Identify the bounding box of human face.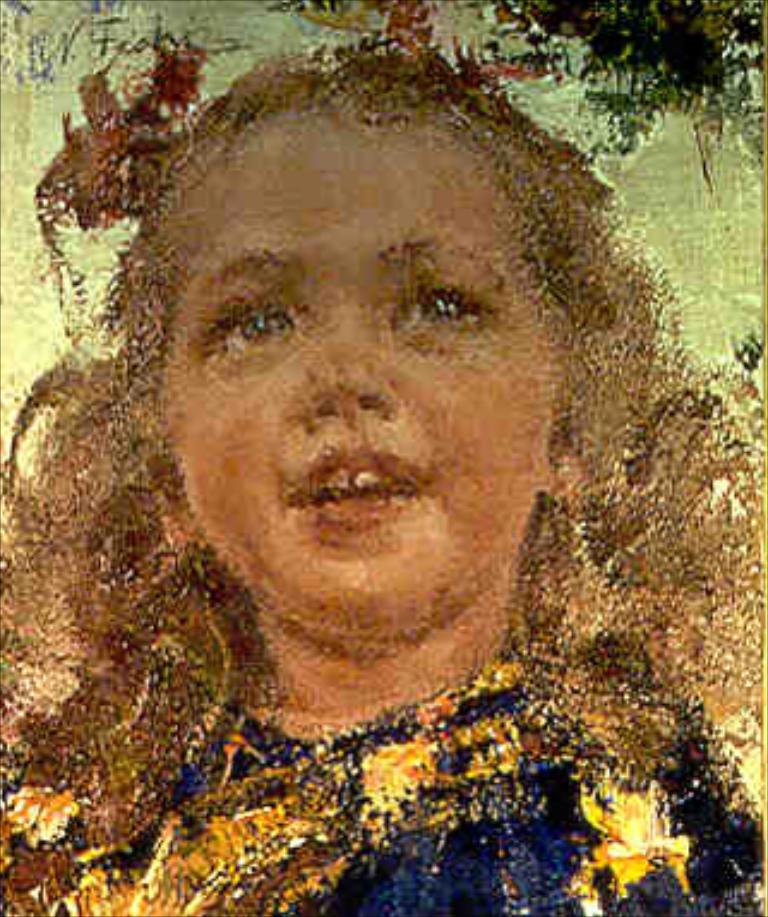
left=168, top=113, right=566, bottom=641.
